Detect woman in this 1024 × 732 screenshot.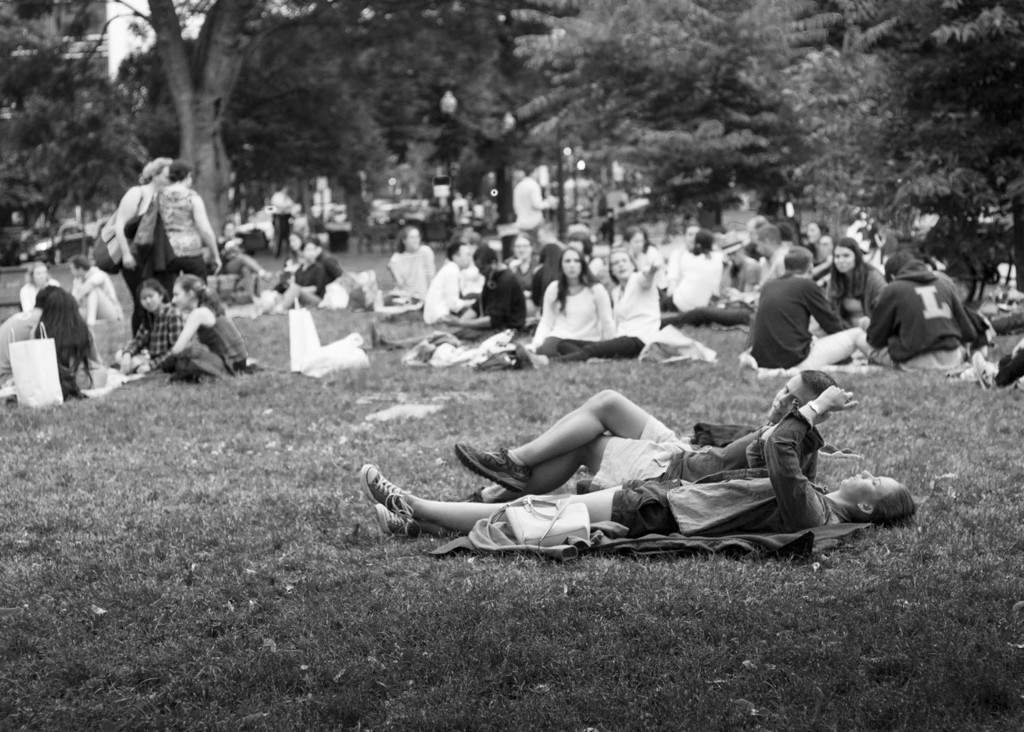
Detection: 513,238,618,365.
